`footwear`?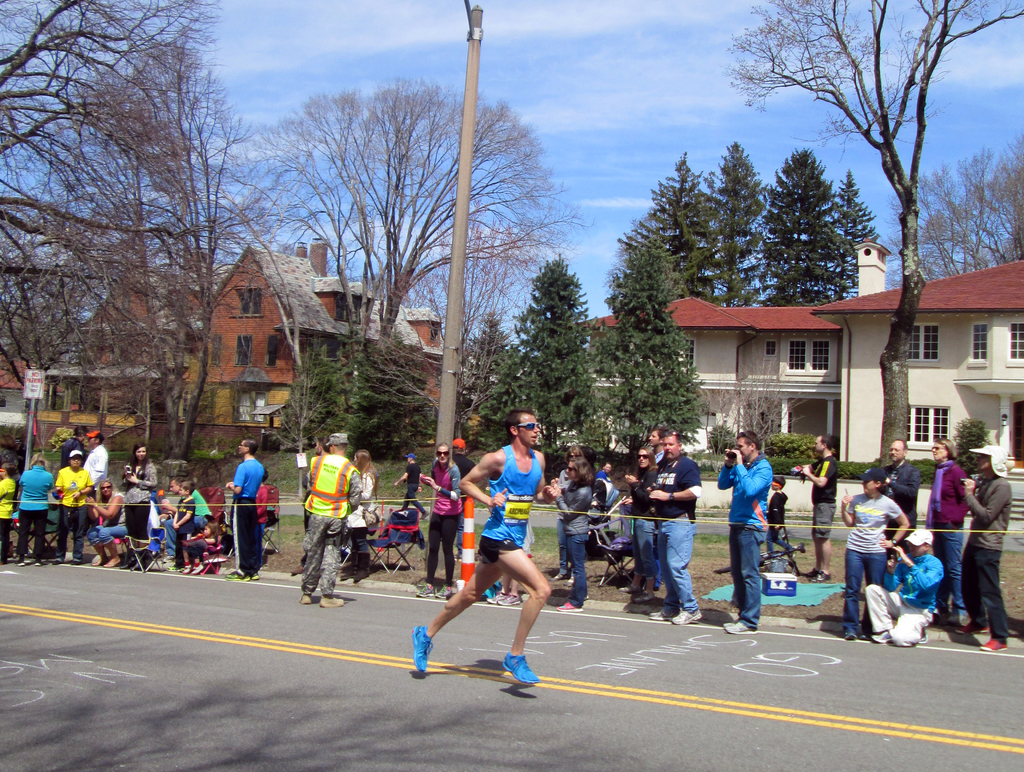
left=803, top=568, right=815, bottom=579
